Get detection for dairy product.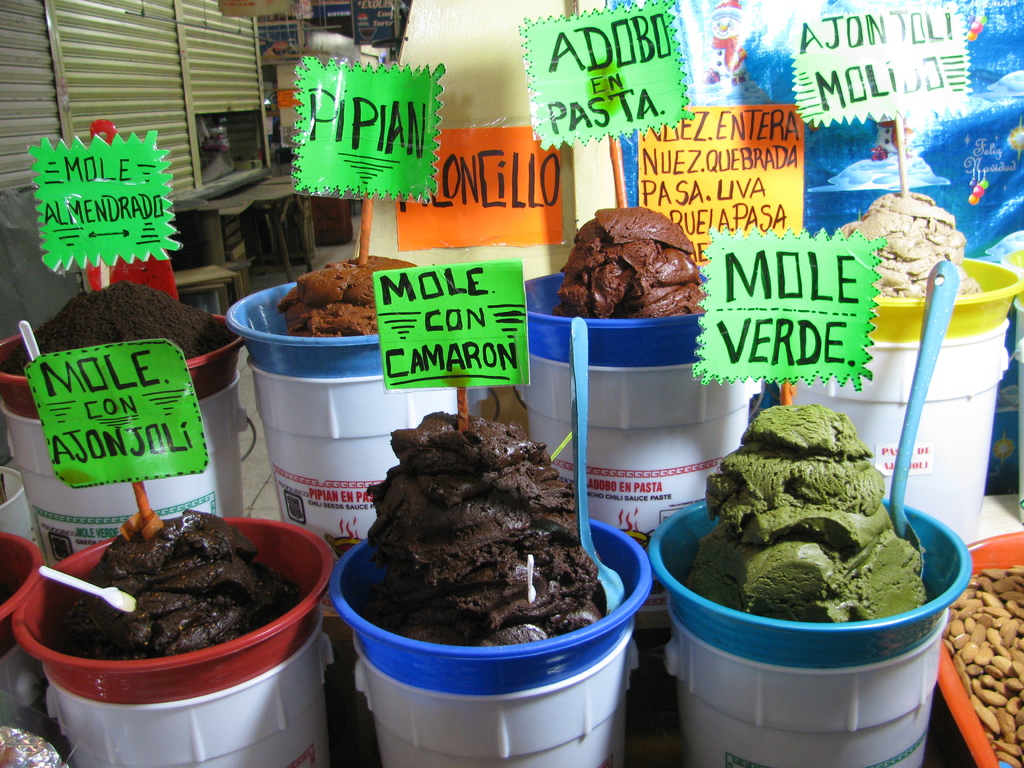
Detection: 852 193 981 298.
